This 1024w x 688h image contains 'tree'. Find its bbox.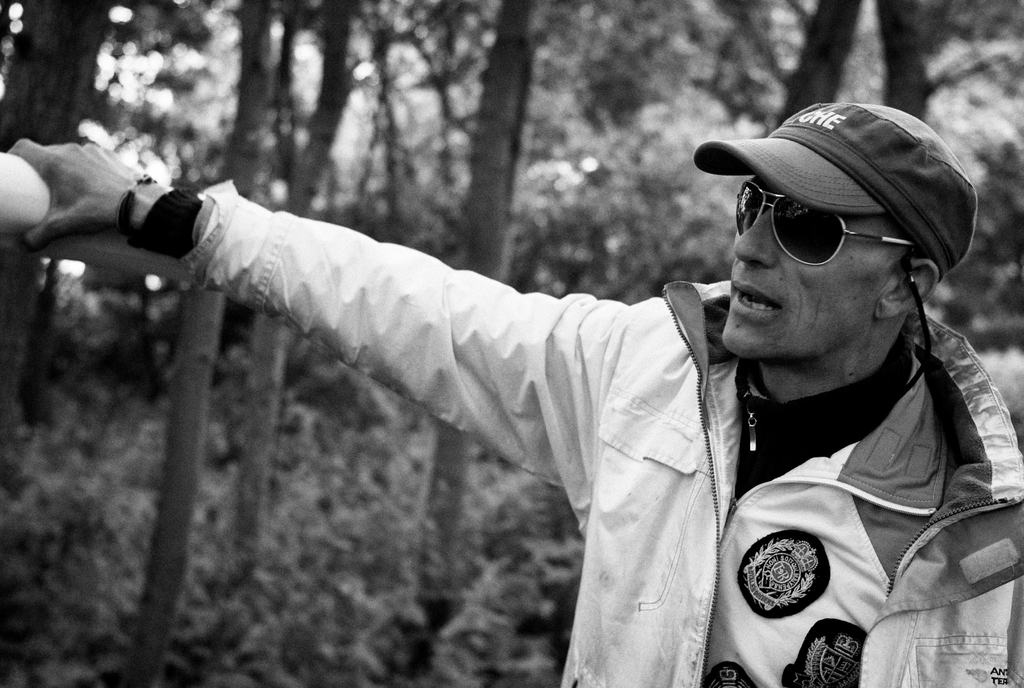
left=0, top=0, right=1023, bottom=687.
